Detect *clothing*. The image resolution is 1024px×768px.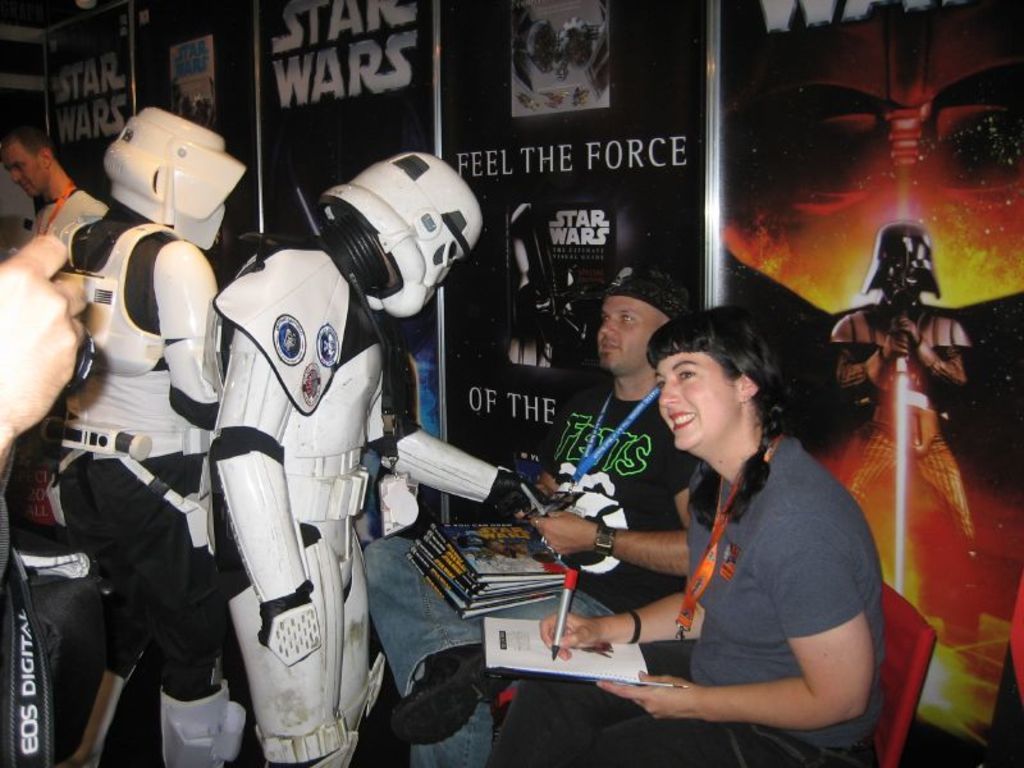
356, 376, 703, 767.
